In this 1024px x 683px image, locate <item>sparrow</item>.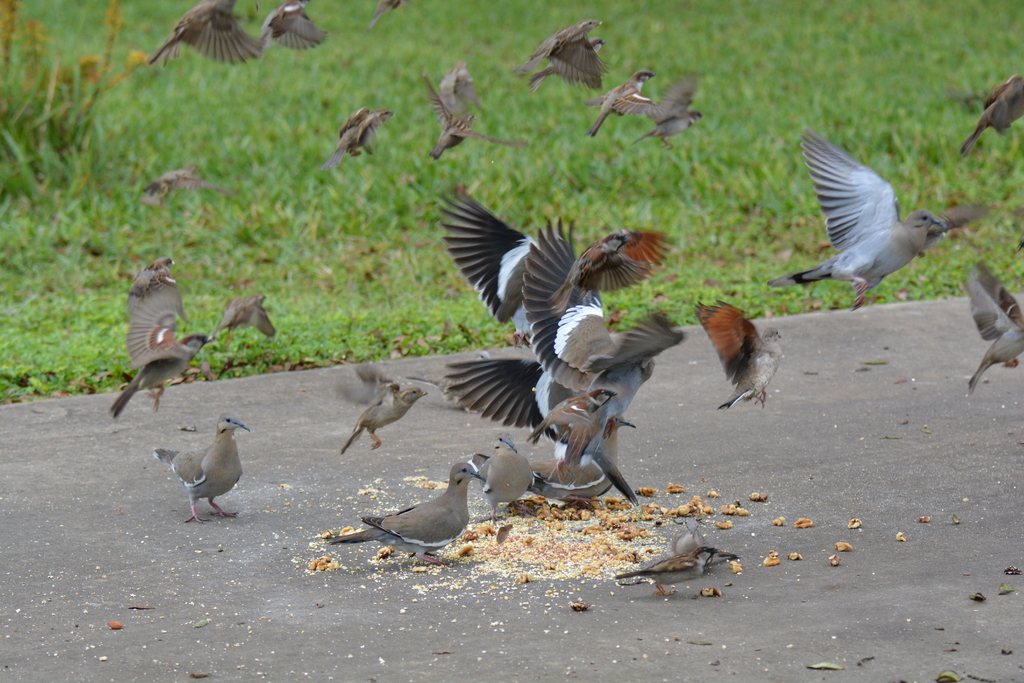
Bounding box: {"left": 522, "top": 30, "right": 614, "bottom": 83}.
